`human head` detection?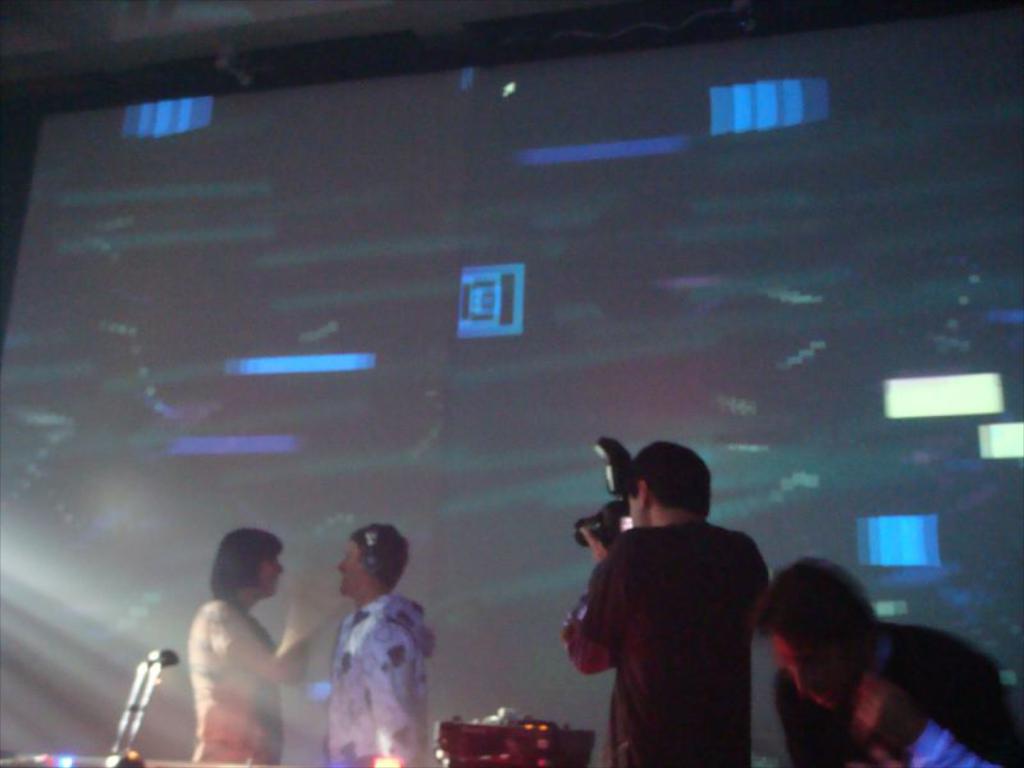
326, 538, 410, 623
